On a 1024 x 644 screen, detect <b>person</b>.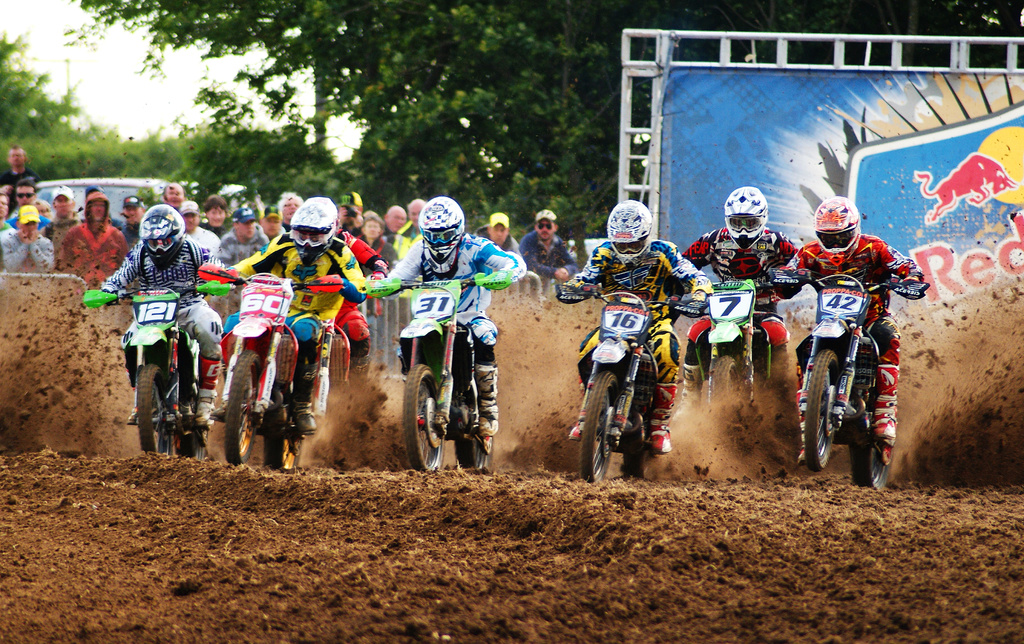
bbox=[771, 194, 924, 469].
